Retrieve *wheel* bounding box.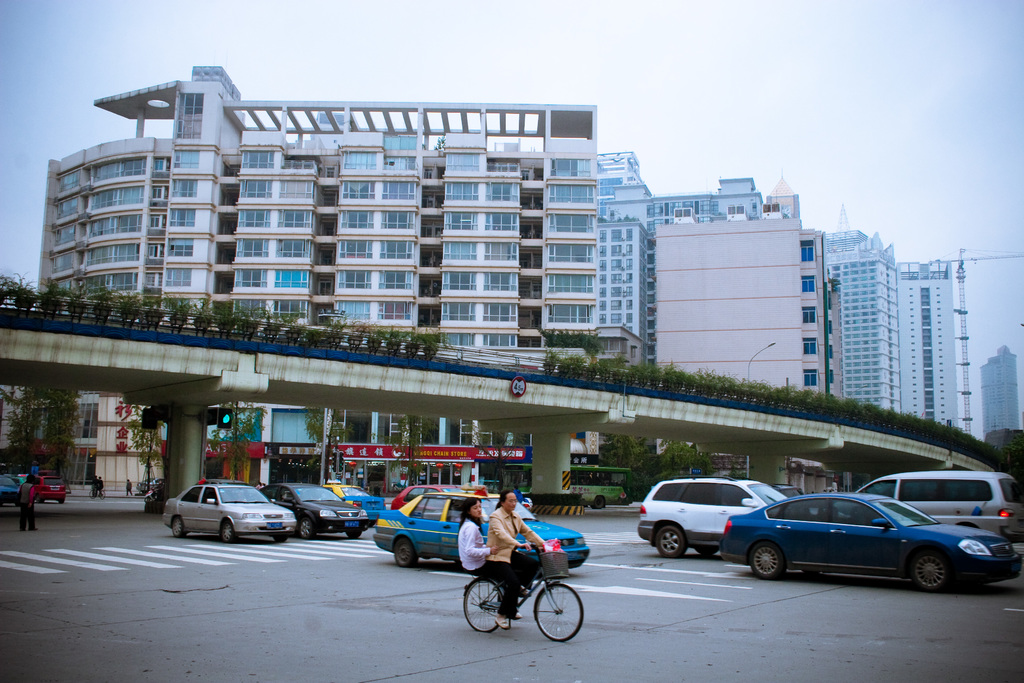
Bounding box: 99, 490, 107, 502.
